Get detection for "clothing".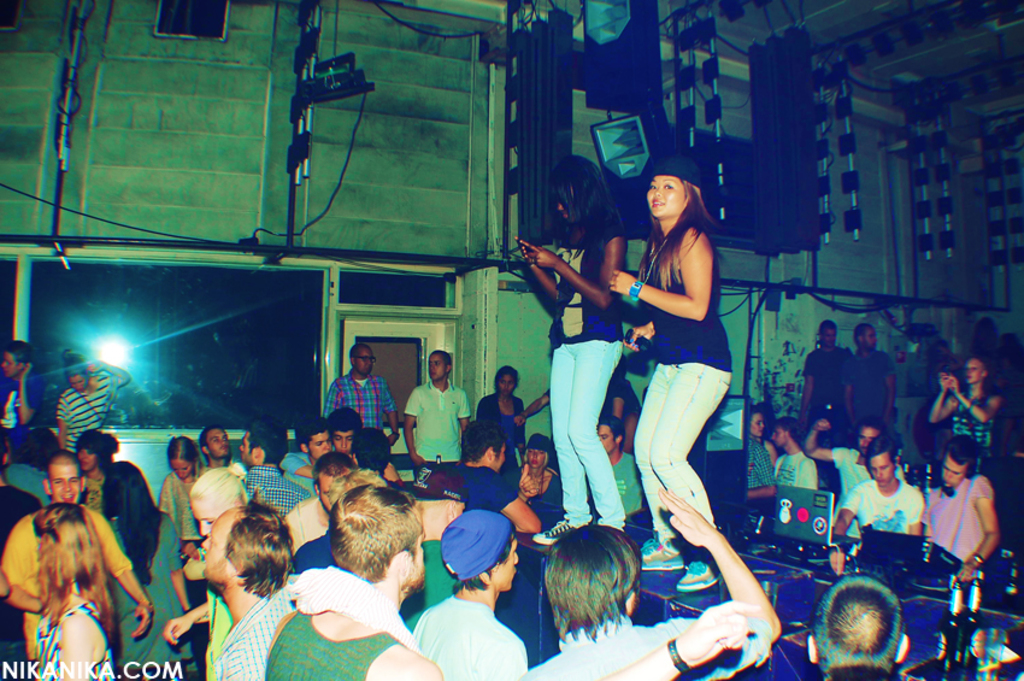
Detection: {"left": 829, "top": 446, "right": 907, "bottom": 511}.
